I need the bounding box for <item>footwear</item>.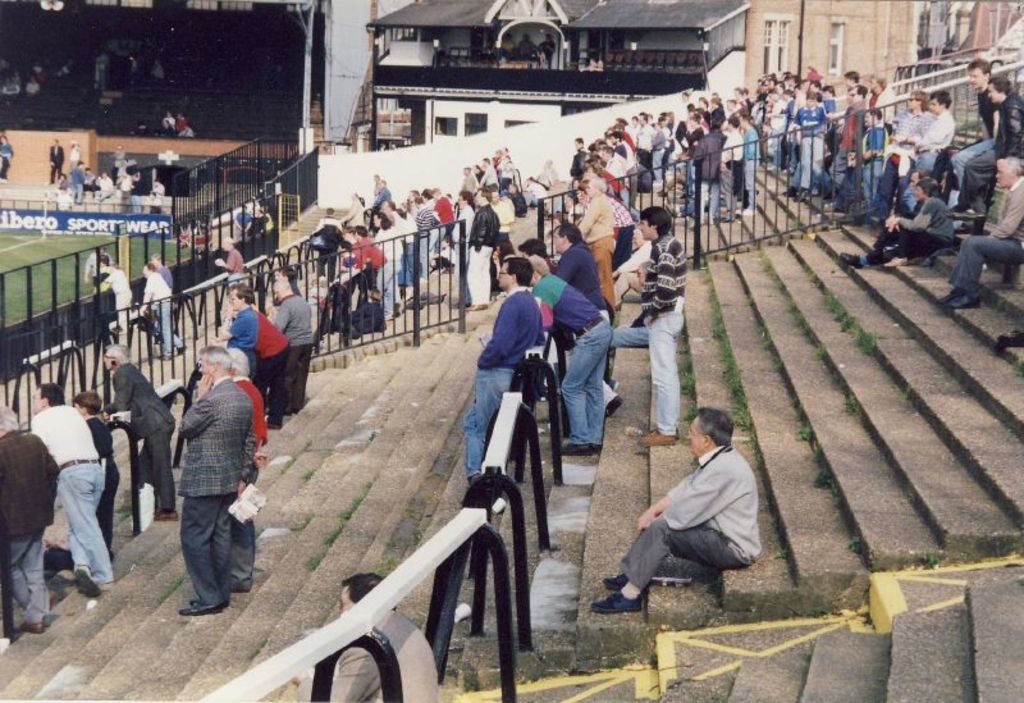
Here it is: bbox=(998, 328, 1023, 344).
